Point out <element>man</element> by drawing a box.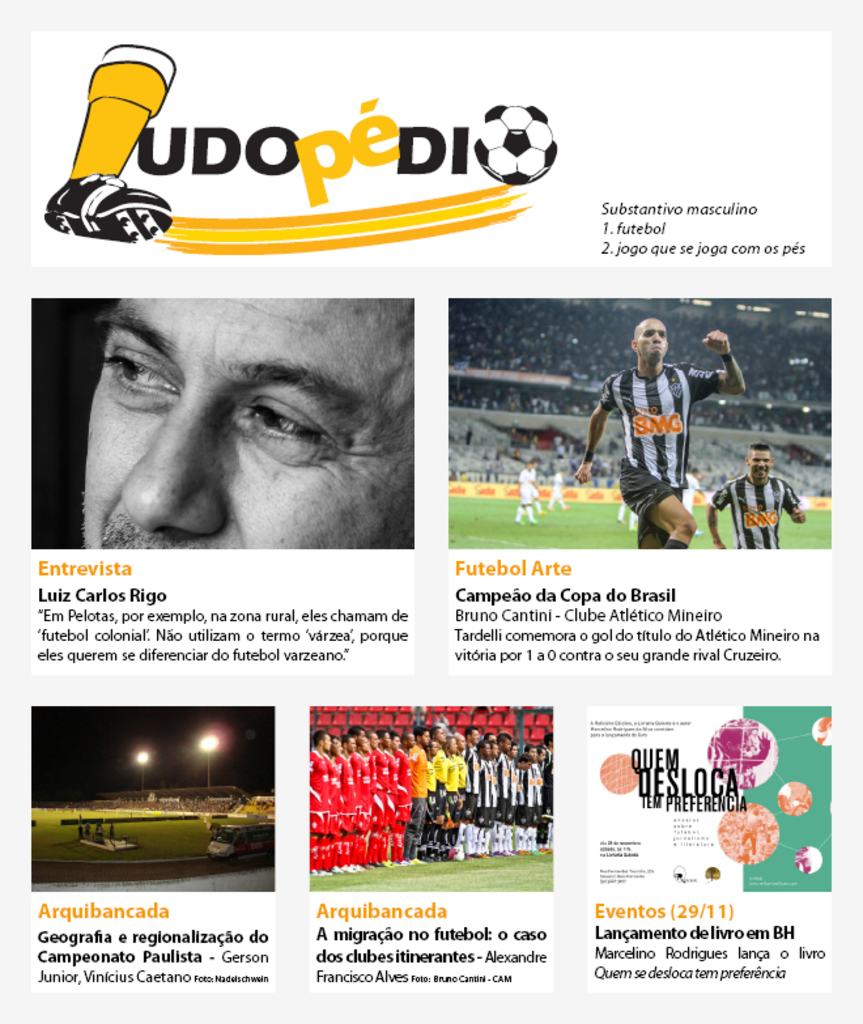
(left=711, top=443, right=803, bottom=549).
